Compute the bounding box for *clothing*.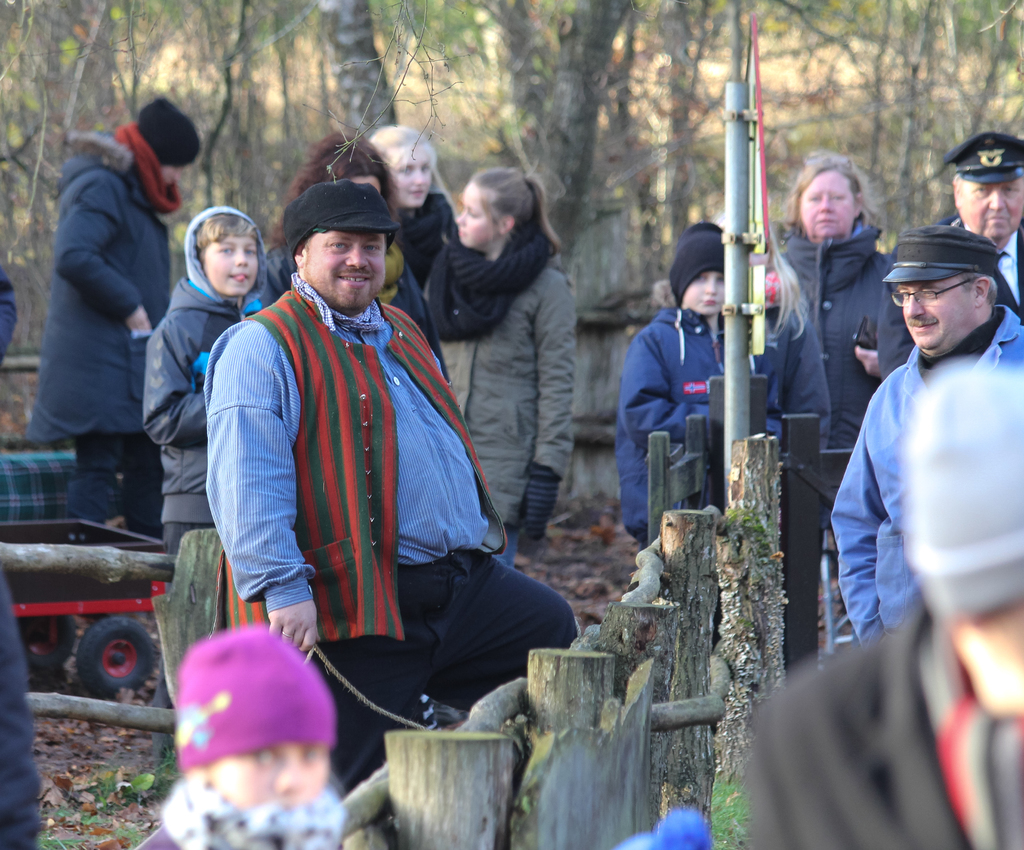
(29, 130, 184, 622).
